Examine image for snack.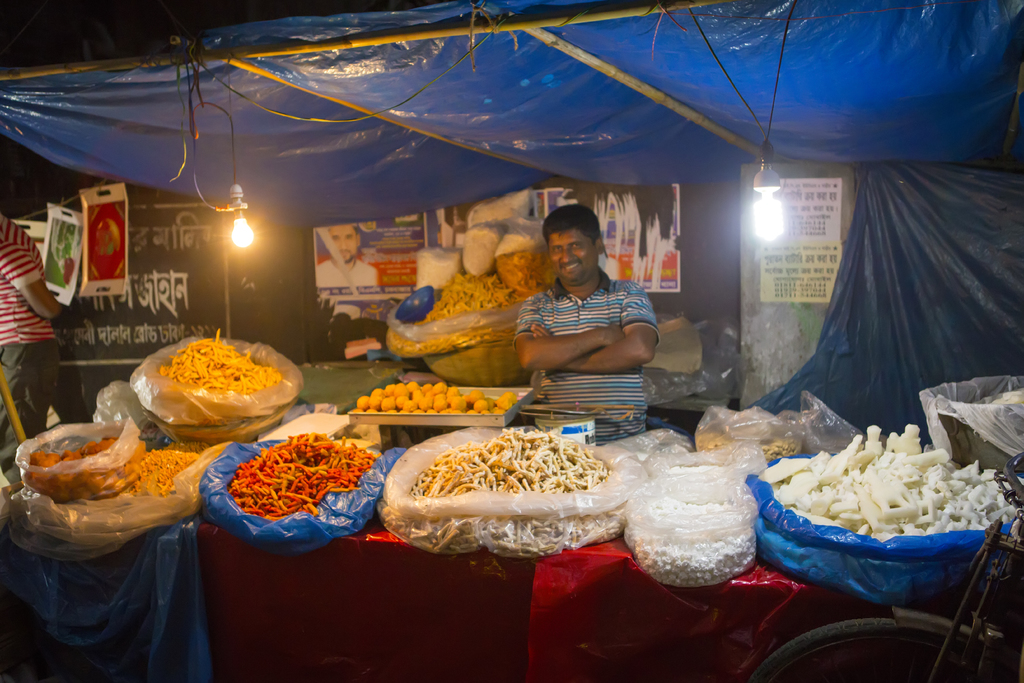
Examination result: <box>764,412,1011,556</box>.
